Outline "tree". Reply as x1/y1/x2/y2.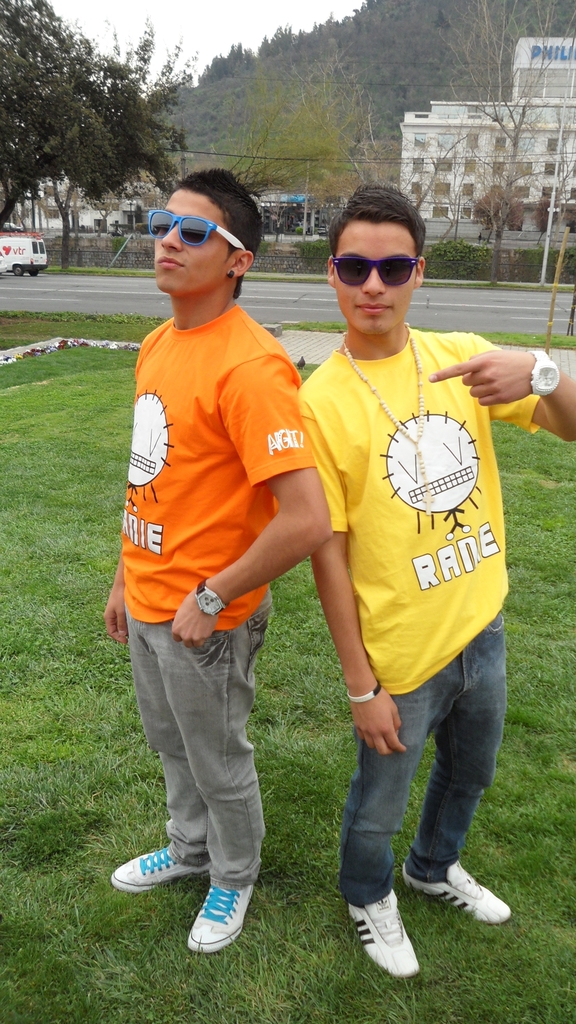
435/0/575/287.
